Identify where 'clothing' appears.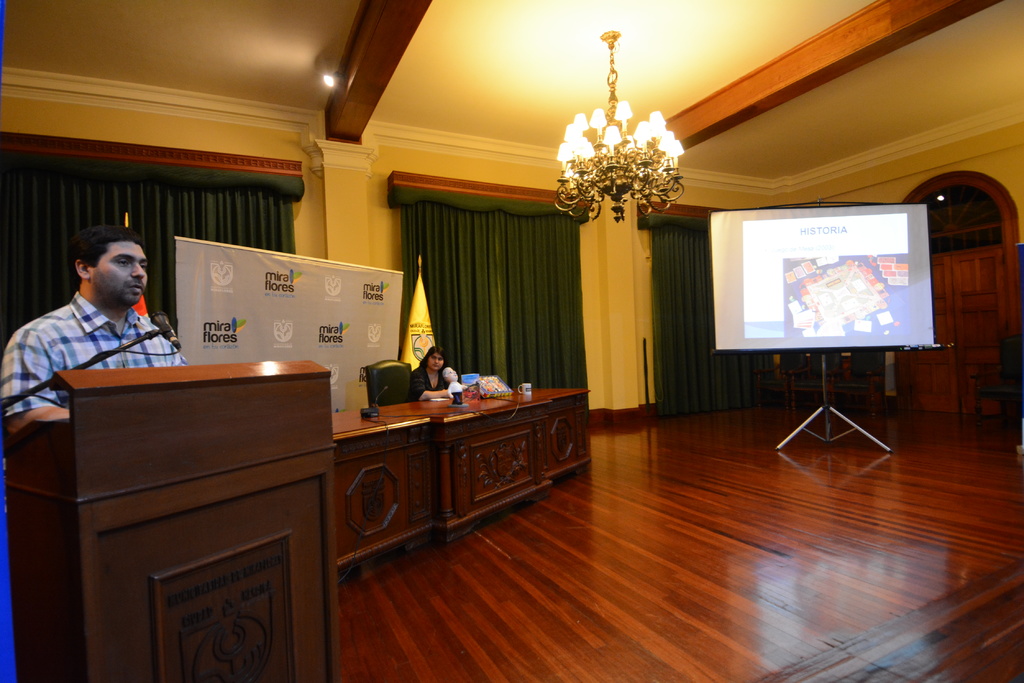
Appears at select_region(406, 362, 452, 394).
